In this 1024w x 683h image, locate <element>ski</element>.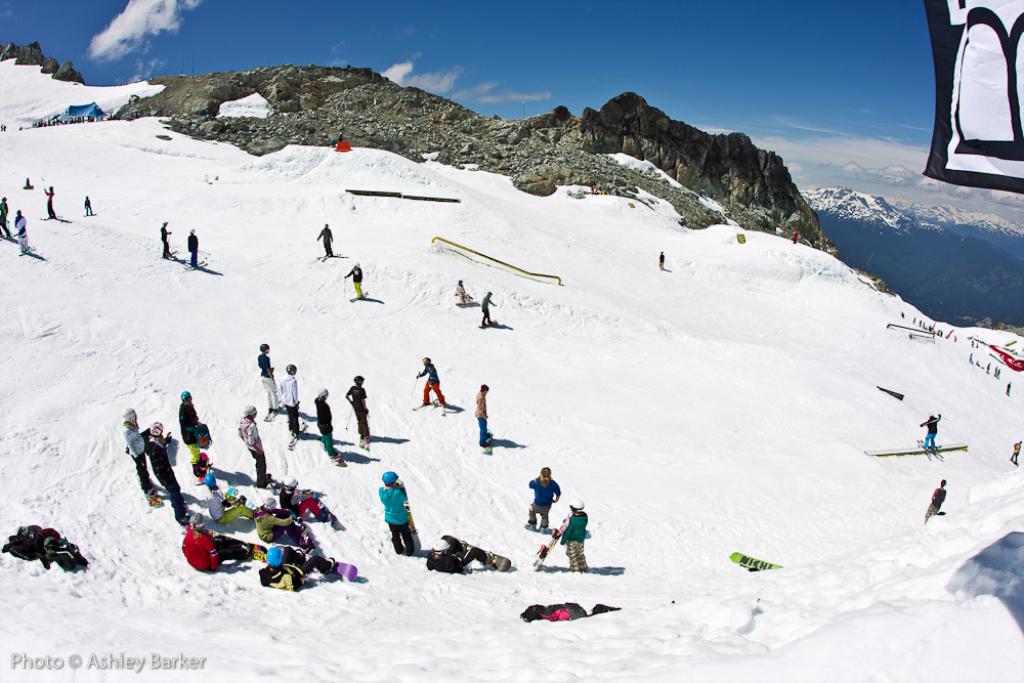
Bounding box: (730, 548, 784, 574).
